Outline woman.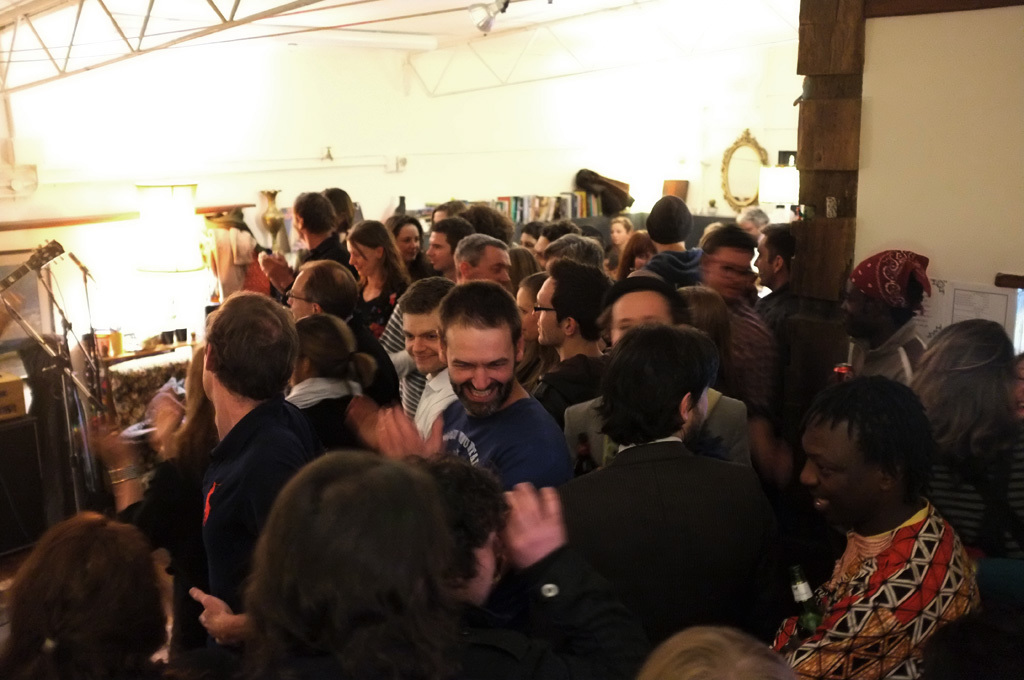
Outline: [left=511, top=271, right=562, bottom=395].
